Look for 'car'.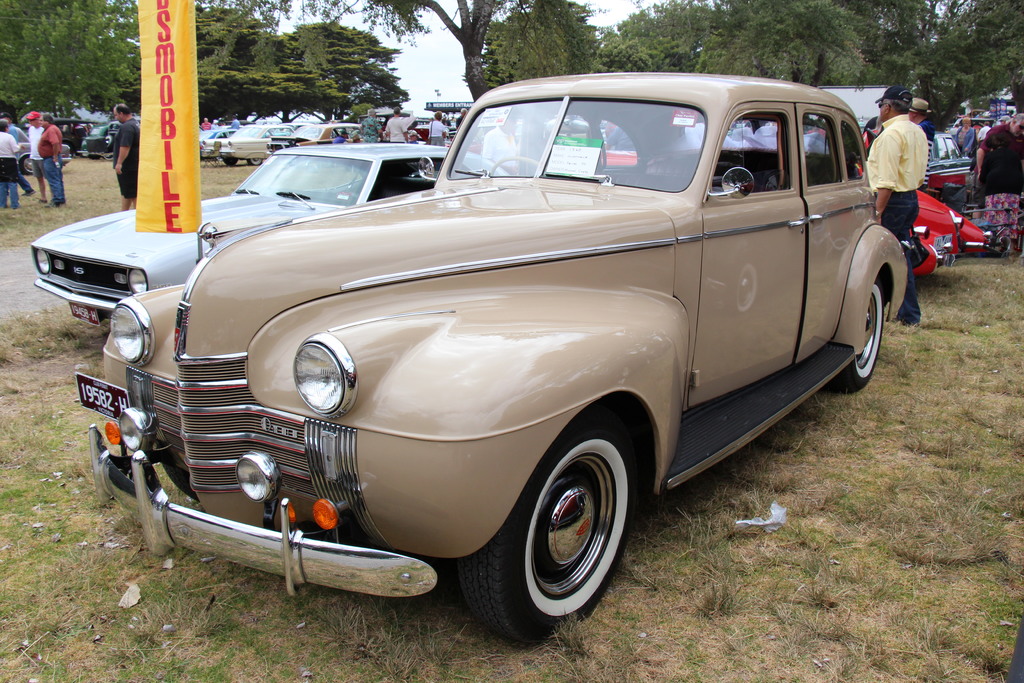
Found: <bbox>30, 143, 513, 331</bbox>.
